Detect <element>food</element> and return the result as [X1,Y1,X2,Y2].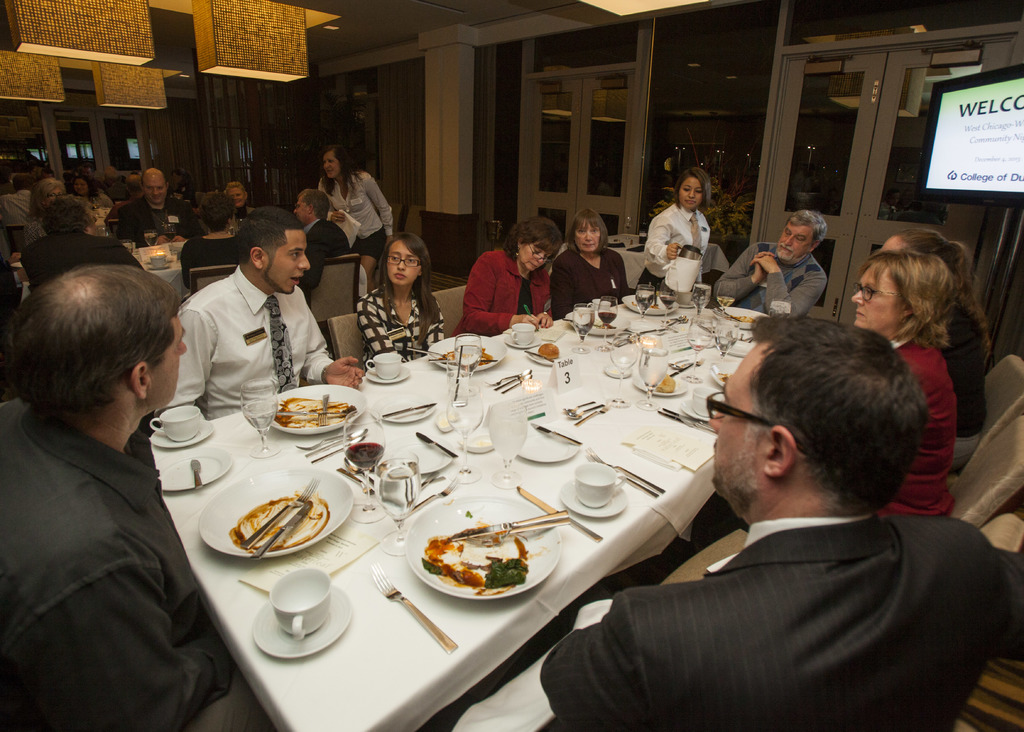
[273,394,358,430].
